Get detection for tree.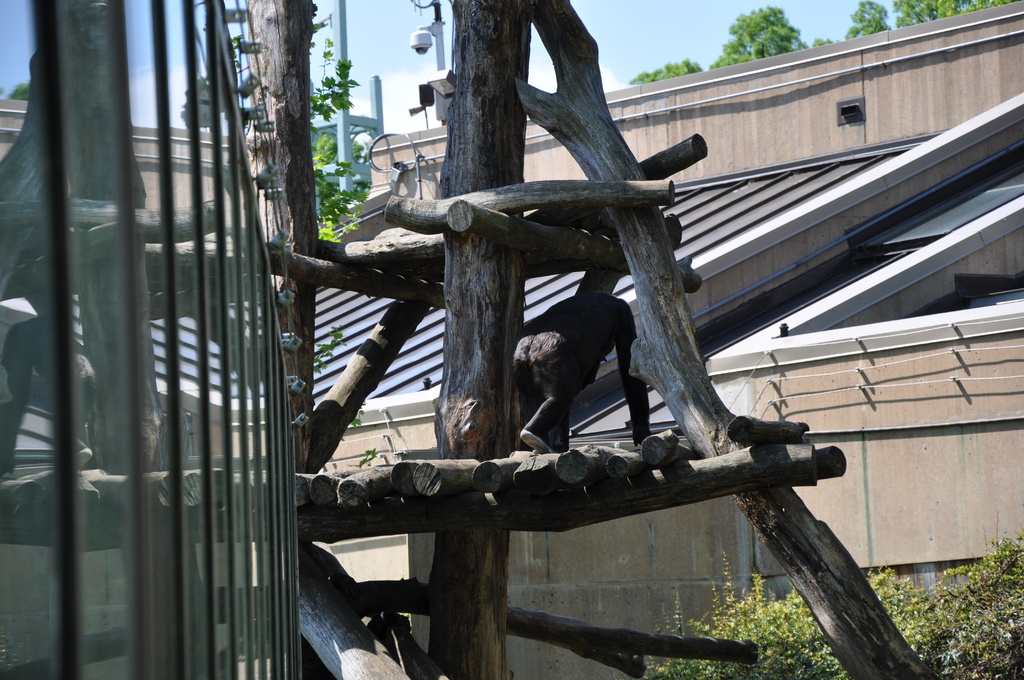
Detection: bbox=[724, 6, 802, 60].
